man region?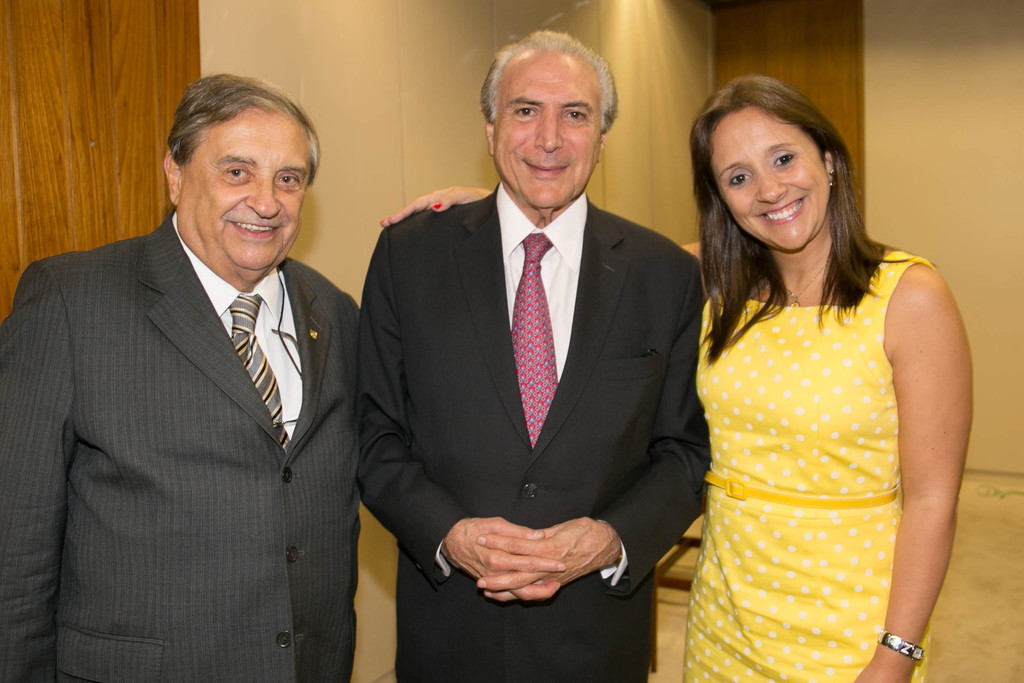
7, 67, 378, 663
